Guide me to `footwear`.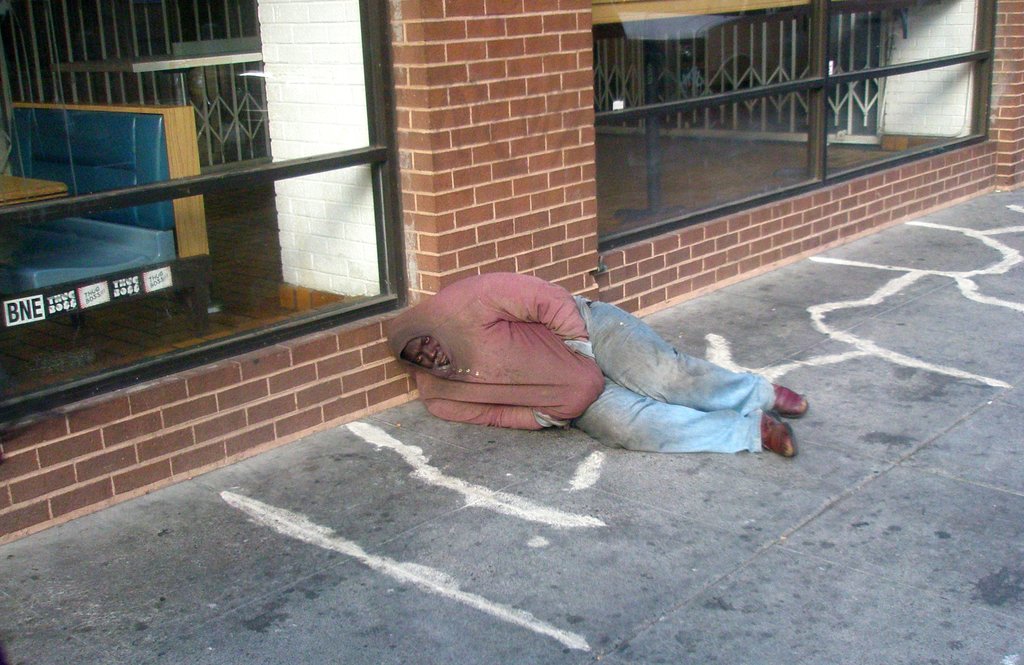
Guidance: region(770, 382, 808, 419).
